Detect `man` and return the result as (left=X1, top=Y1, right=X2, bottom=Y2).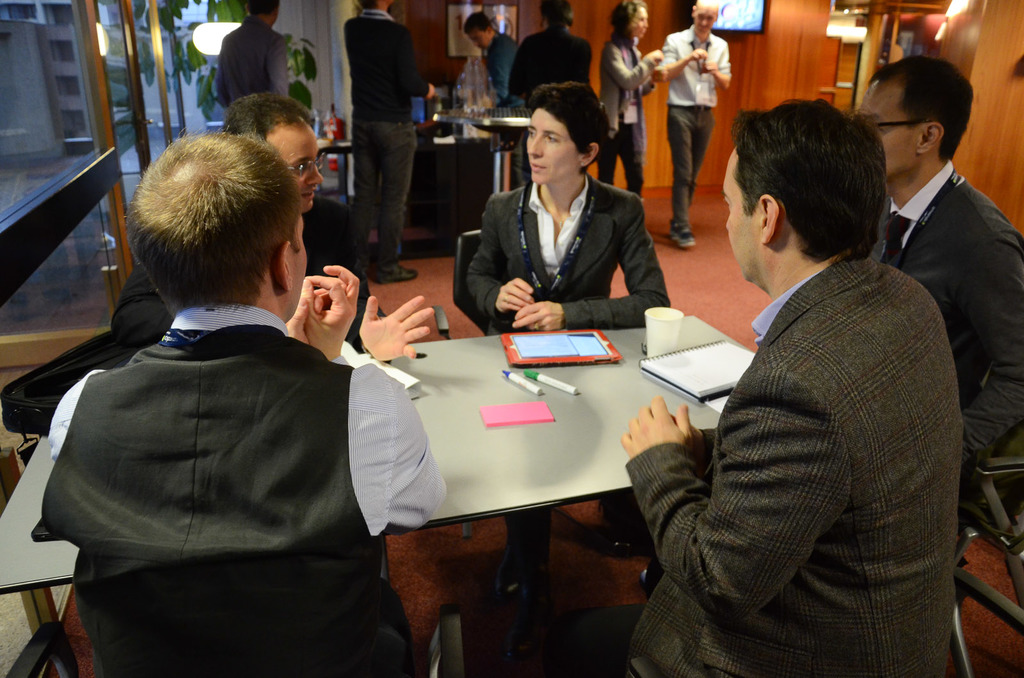
(left=346, top=0, right=440, bottom=283).
